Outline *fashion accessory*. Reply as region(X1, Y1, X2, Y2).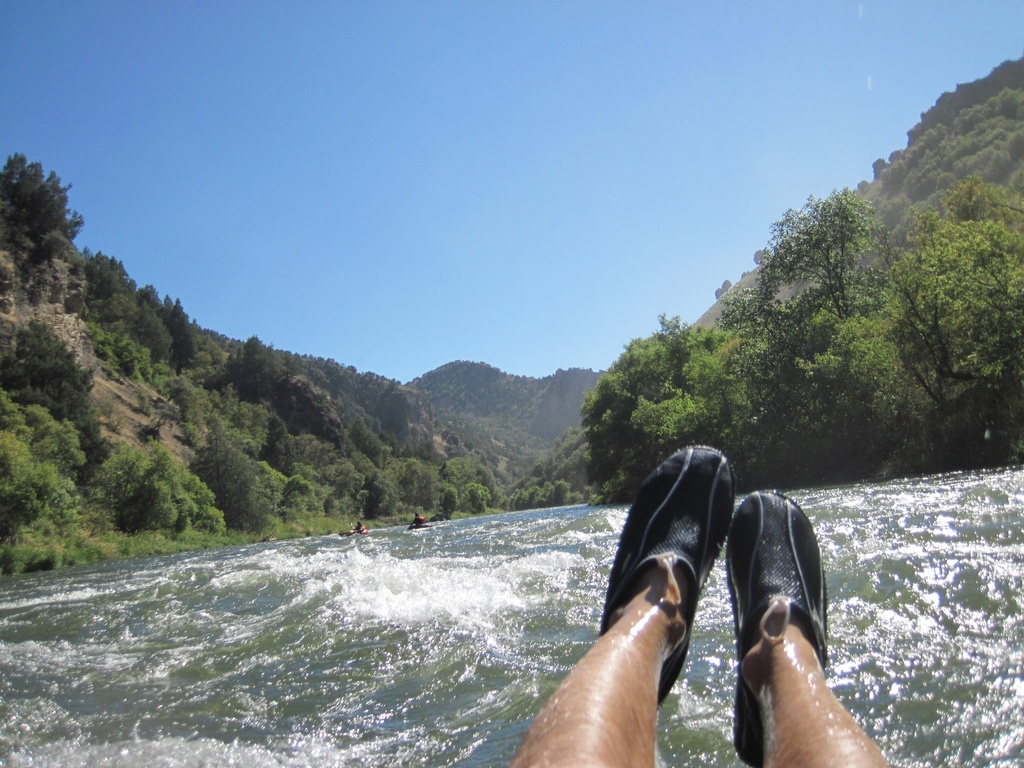
region(598, 442, 736, 707).
